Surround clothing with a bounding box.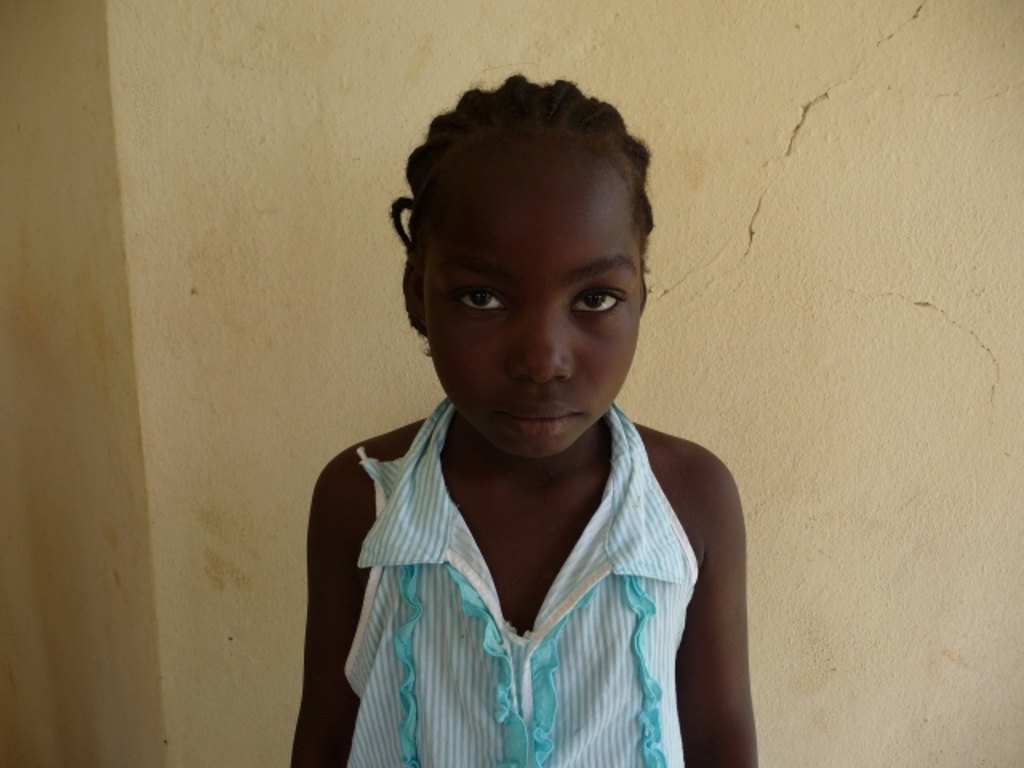
(298, 379, 725, 760).
